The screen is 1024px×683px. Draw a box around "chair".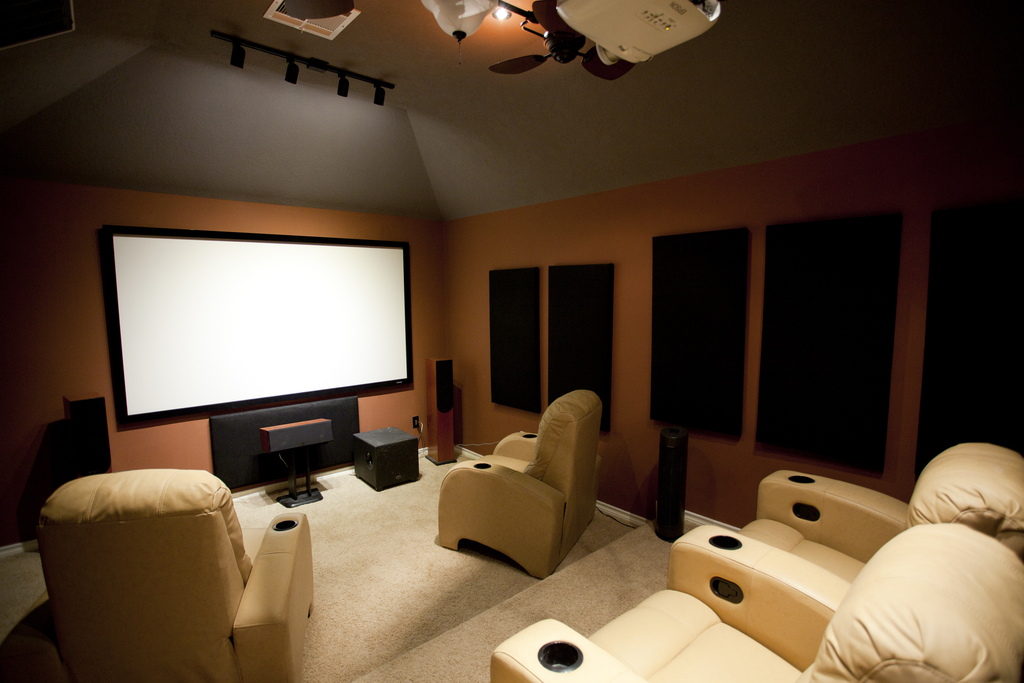
Rect(723, 439, 1023, 587).
